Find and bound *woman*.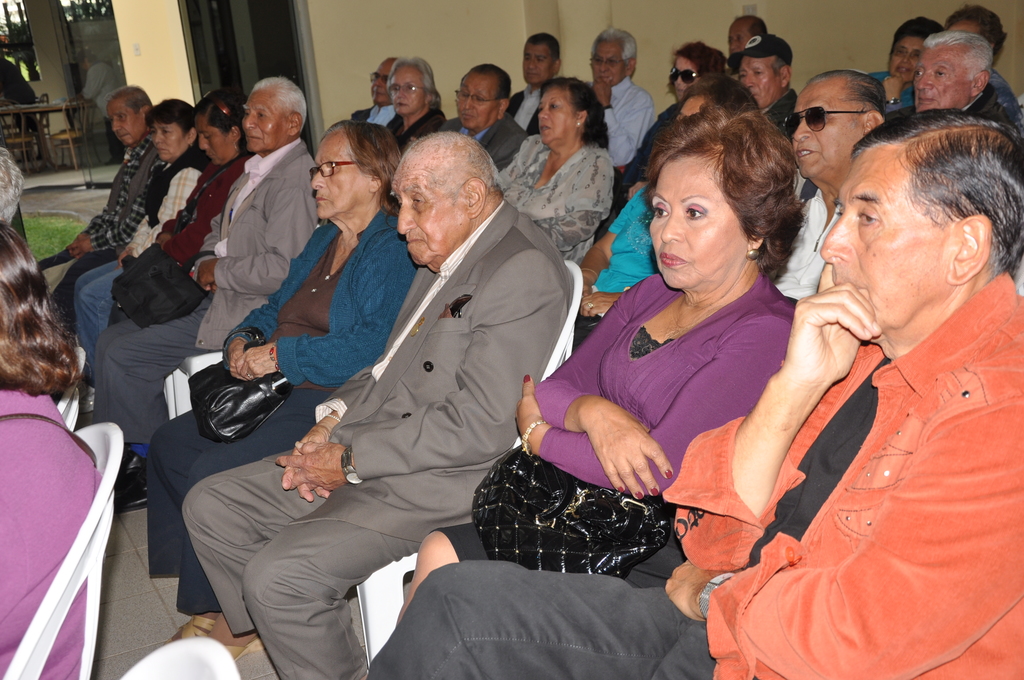
Bound: (x1=389, y1=59, x2=445, y2=154).
